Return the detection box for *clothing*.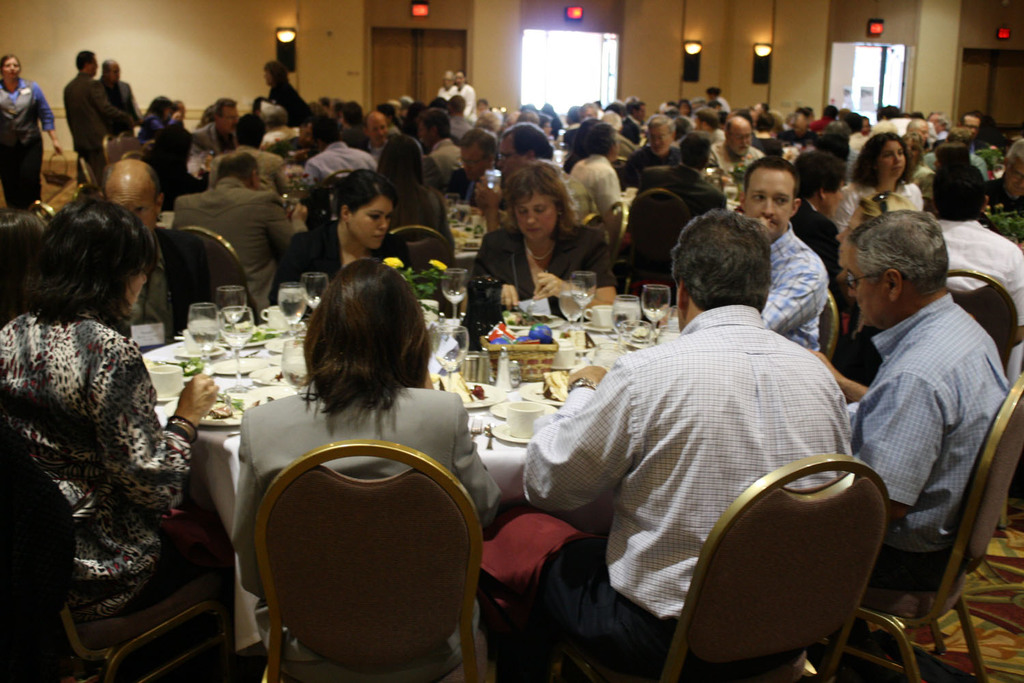
BBox(0, 303, 198, 644).
